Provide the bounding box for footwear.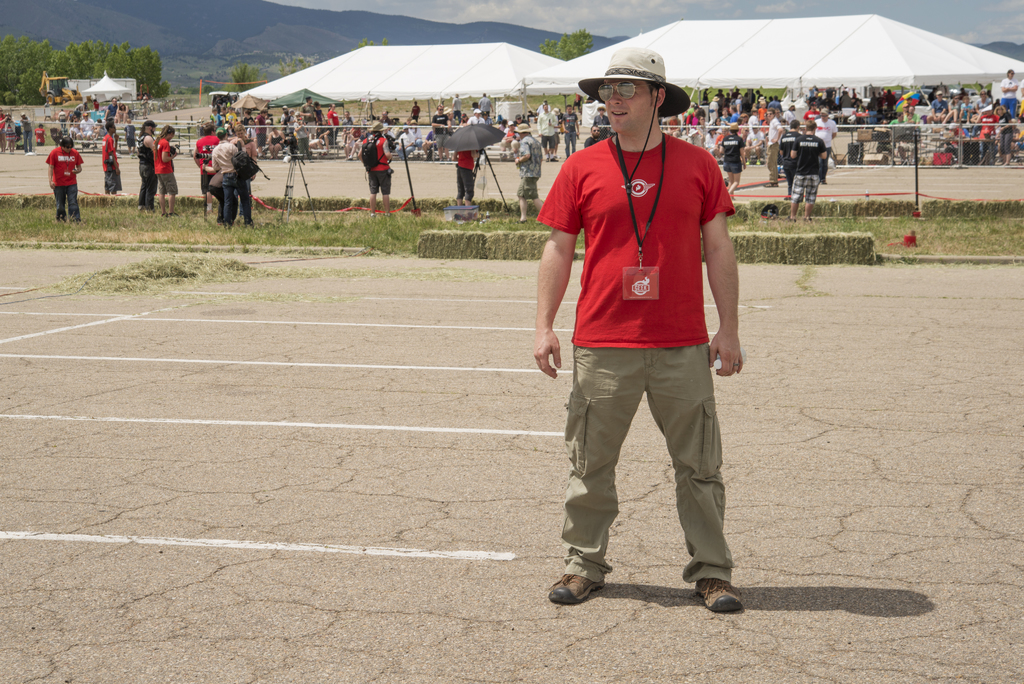
{"left": 552, "top": 152, "right": 559, "bottom": 163}.
